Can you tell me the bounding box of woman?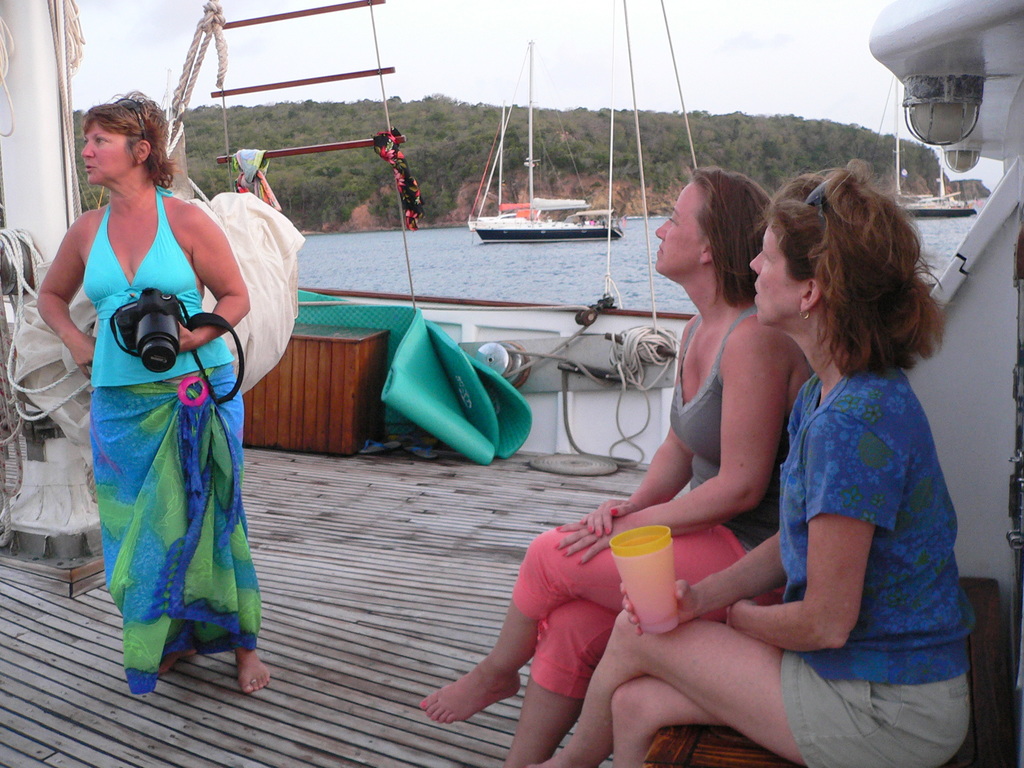
<bbox>541, 157, 980, 767</bbox>.
